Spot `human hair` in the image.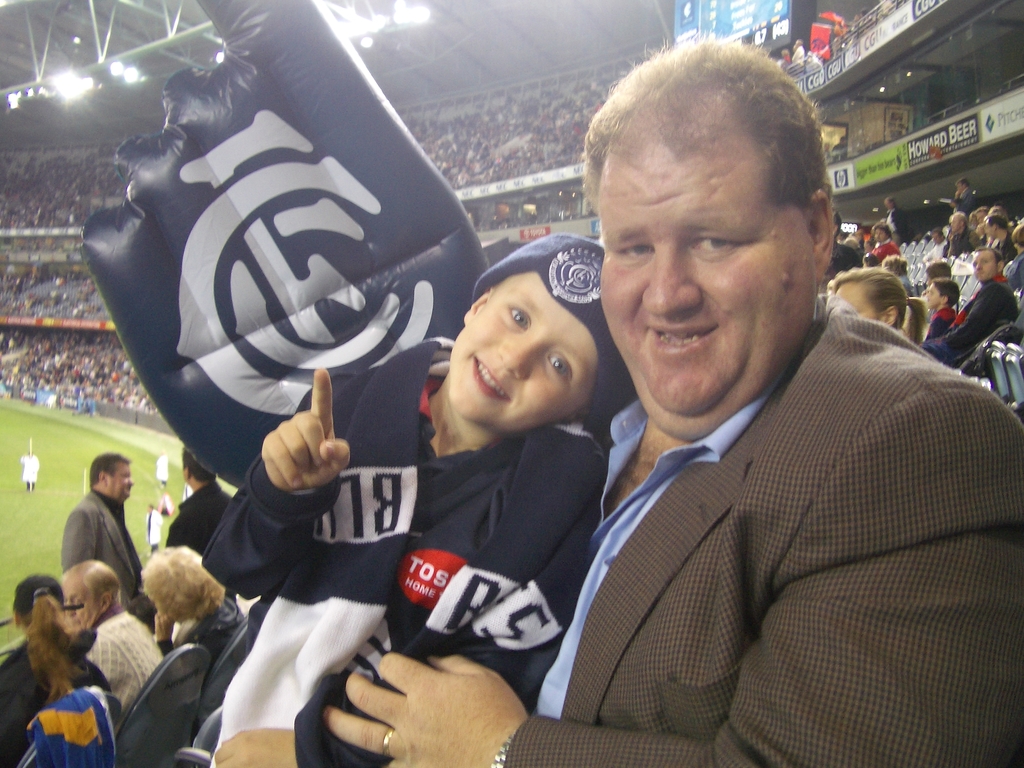
`human hair` found at 879/252/908/276.
